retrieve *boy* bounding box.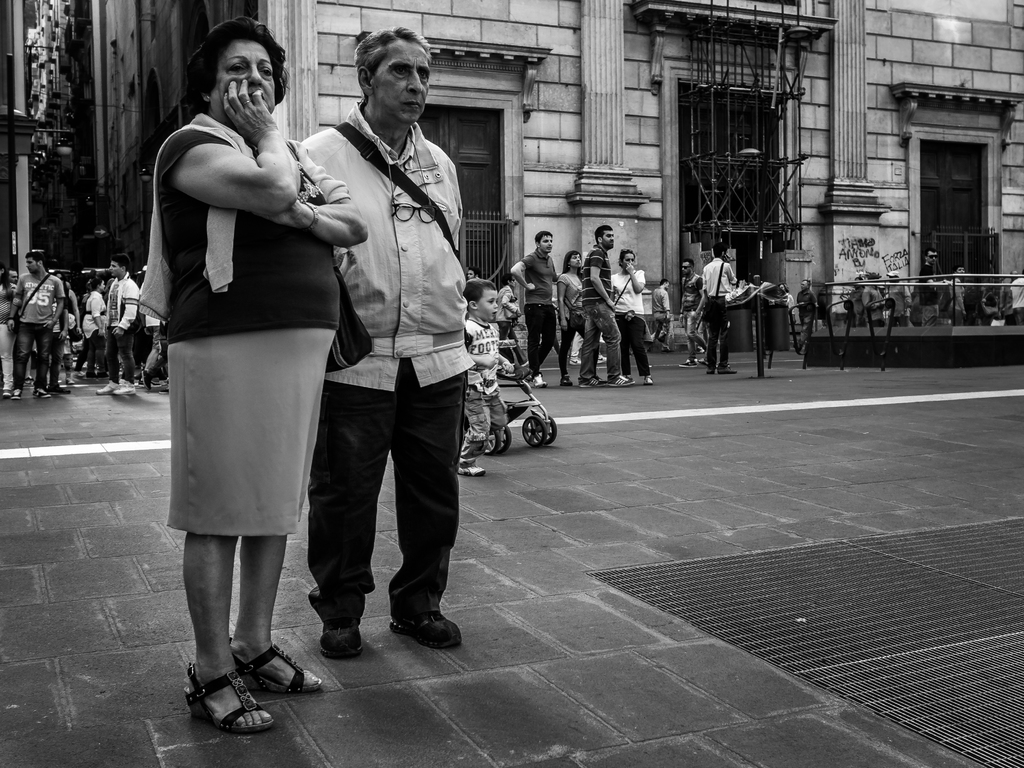
Bounding box: 460:276:514:477.
